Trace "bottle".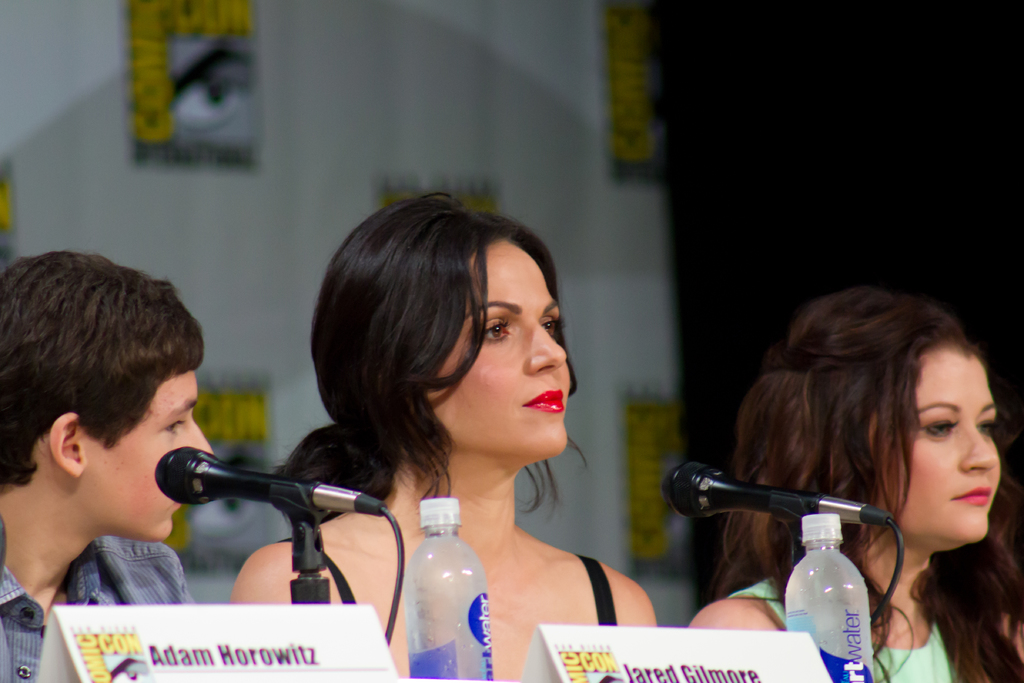
Traced to 782,507,881,682.
